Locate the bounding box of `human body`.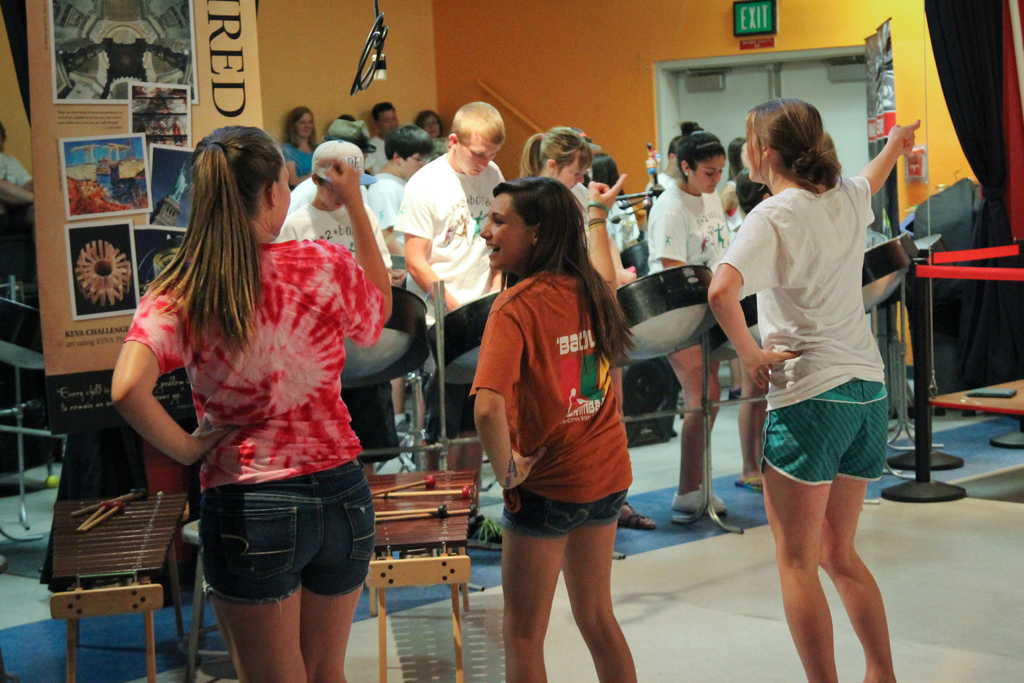
Bounding box: rect(723, 80, 924, 669).
